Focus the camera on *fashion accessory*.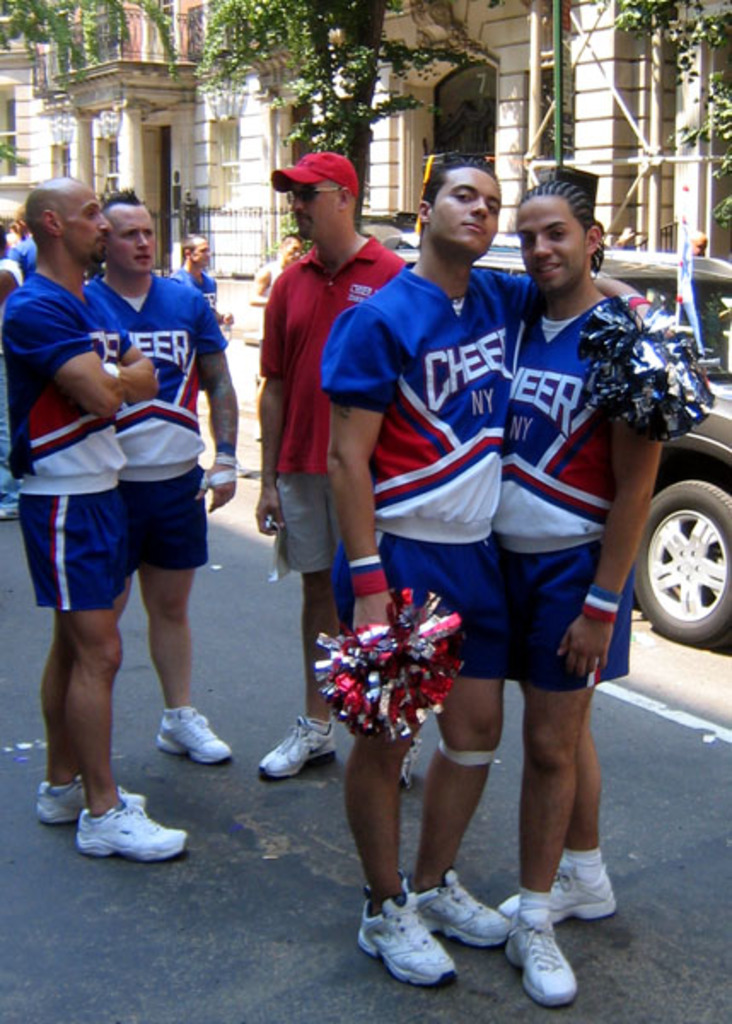
Focus region: 580,582,623,620.
